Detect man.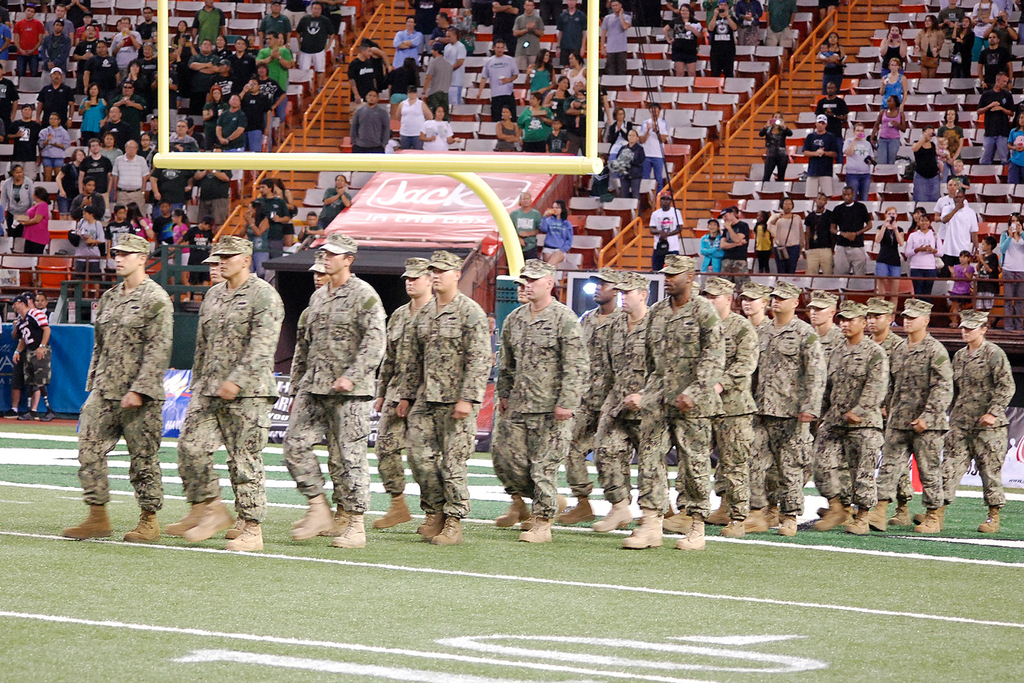
Detected at 135/44/157/108.
